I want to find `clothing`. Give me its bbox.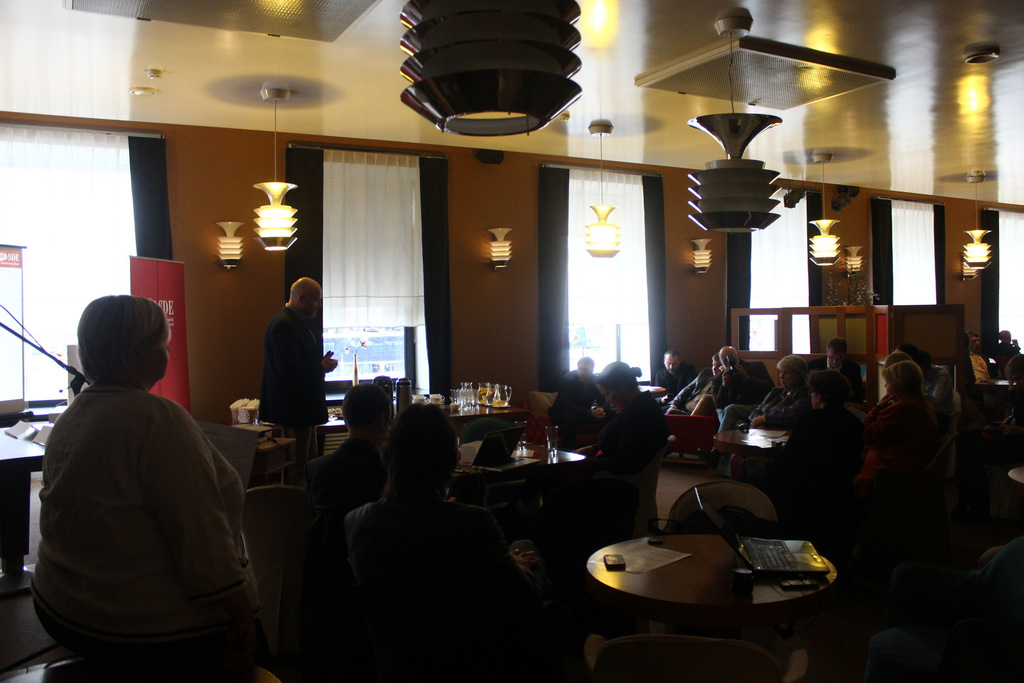
l=19, t=331, r=258, b=668.
